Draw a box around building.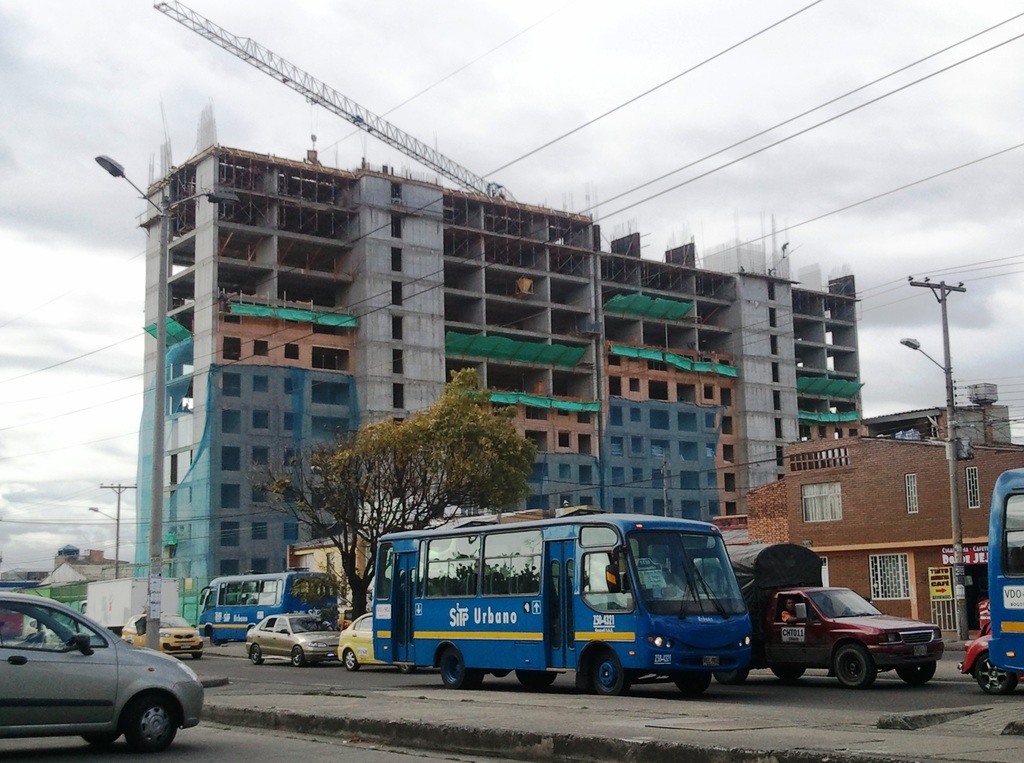
{"left": 130, "top": 103, "right": 870, "bottom": 632}.
